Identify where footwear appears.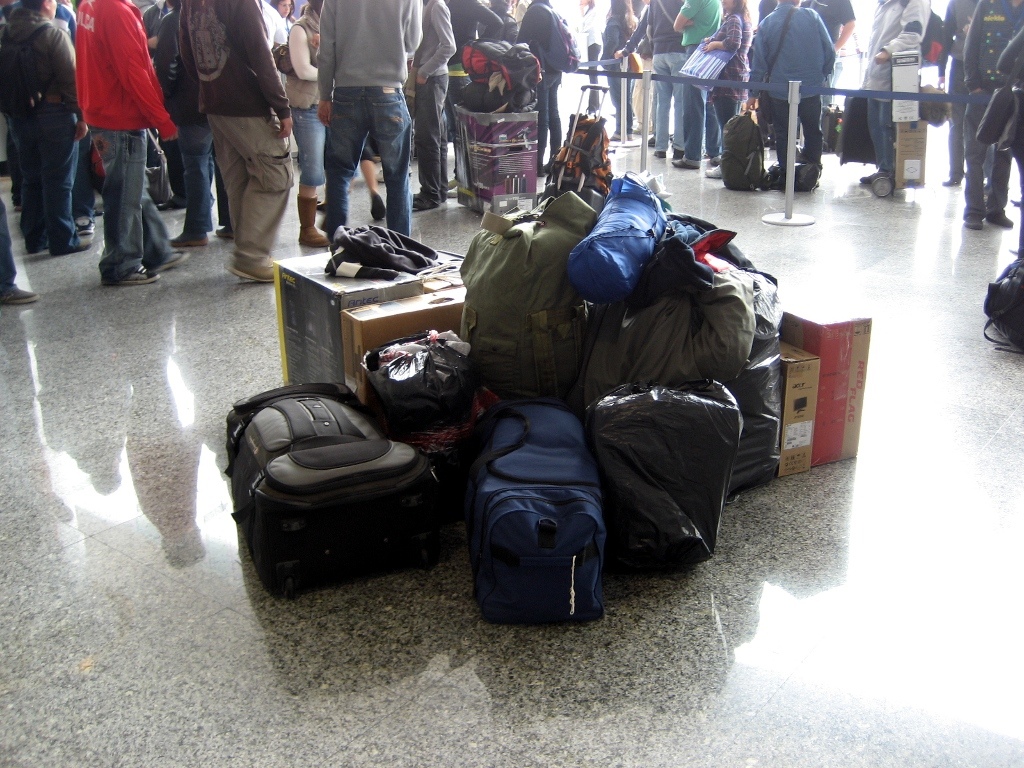
Appears at bbox=(153, 249, 190, 268).
